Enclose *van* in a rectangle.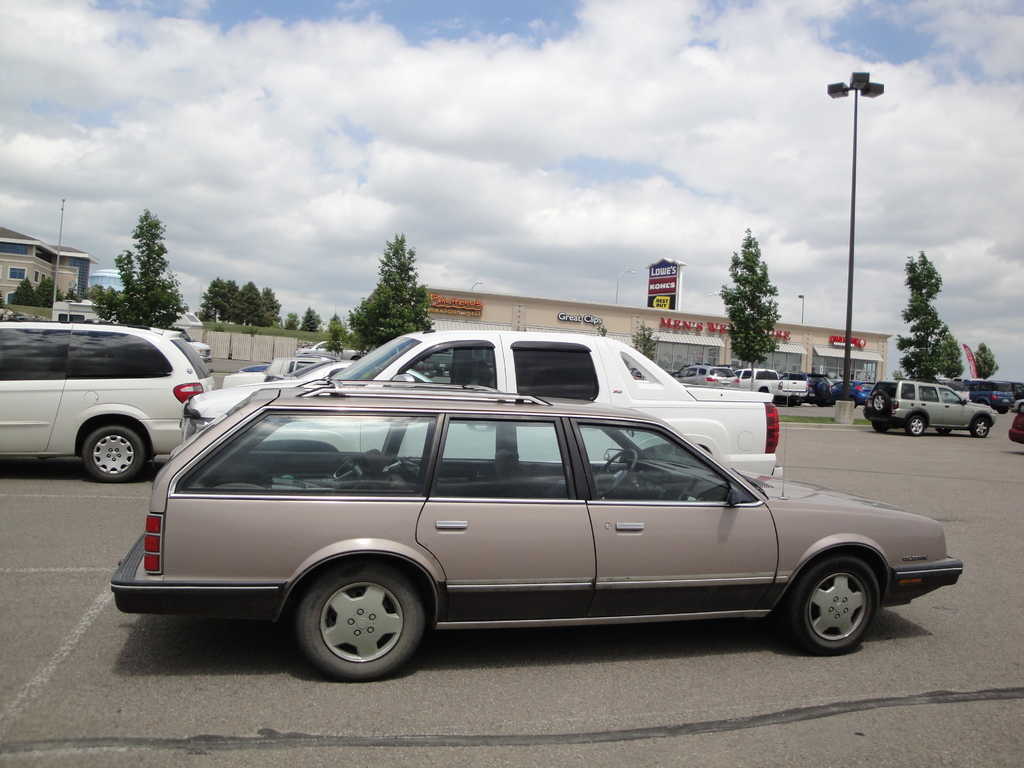
rect(735, 365, 810, 404).
